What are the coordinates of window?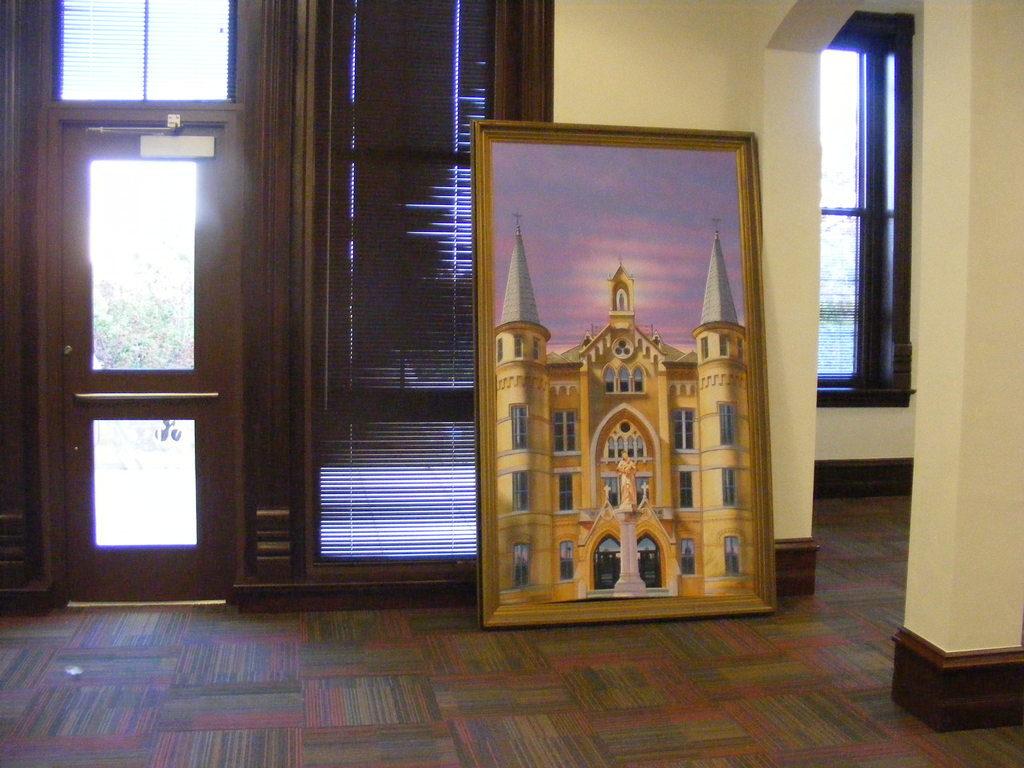
locate(618, 367, 632, 391).
